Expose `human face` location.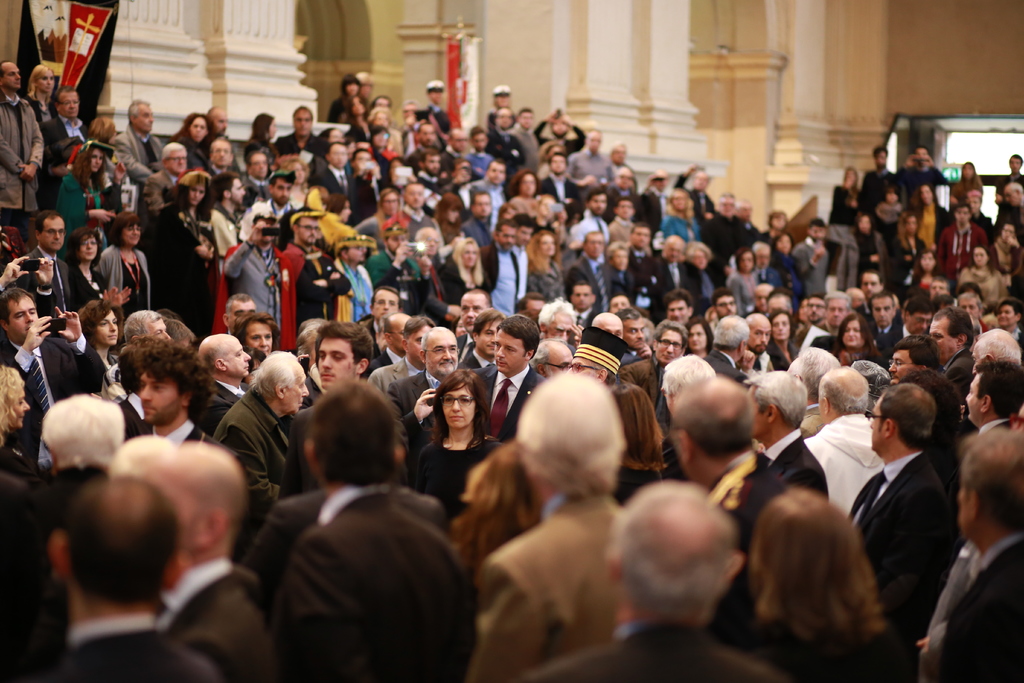
Exposed at x1=493, y1=333, x2=524, y2=372.
